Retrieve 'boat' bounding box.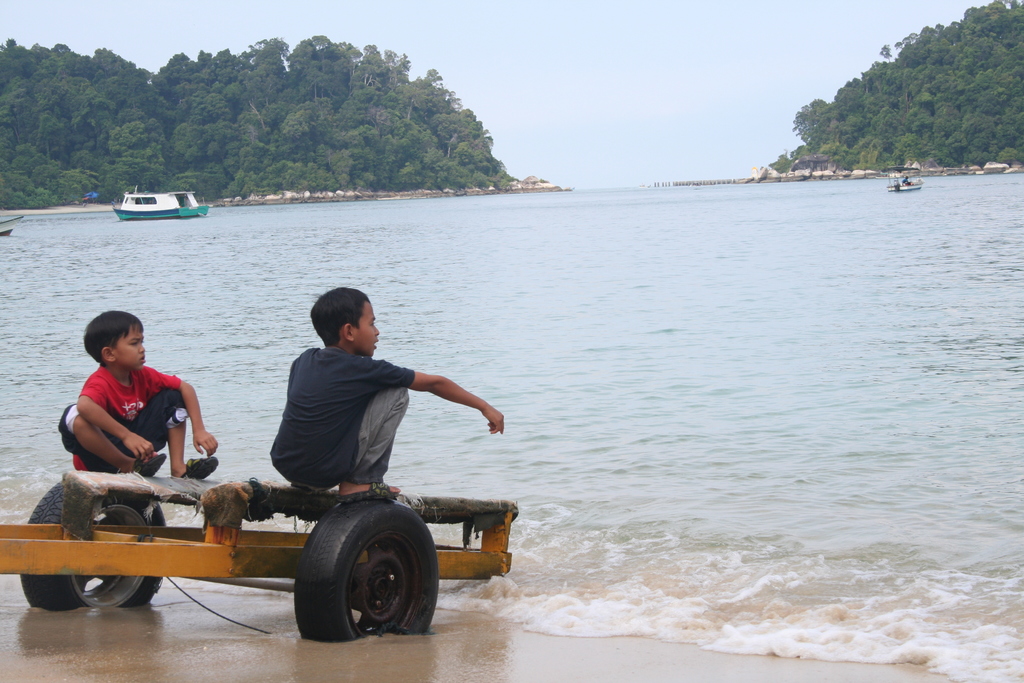
Bounding box: (left=876, top=163, right=922, bottom=191).
